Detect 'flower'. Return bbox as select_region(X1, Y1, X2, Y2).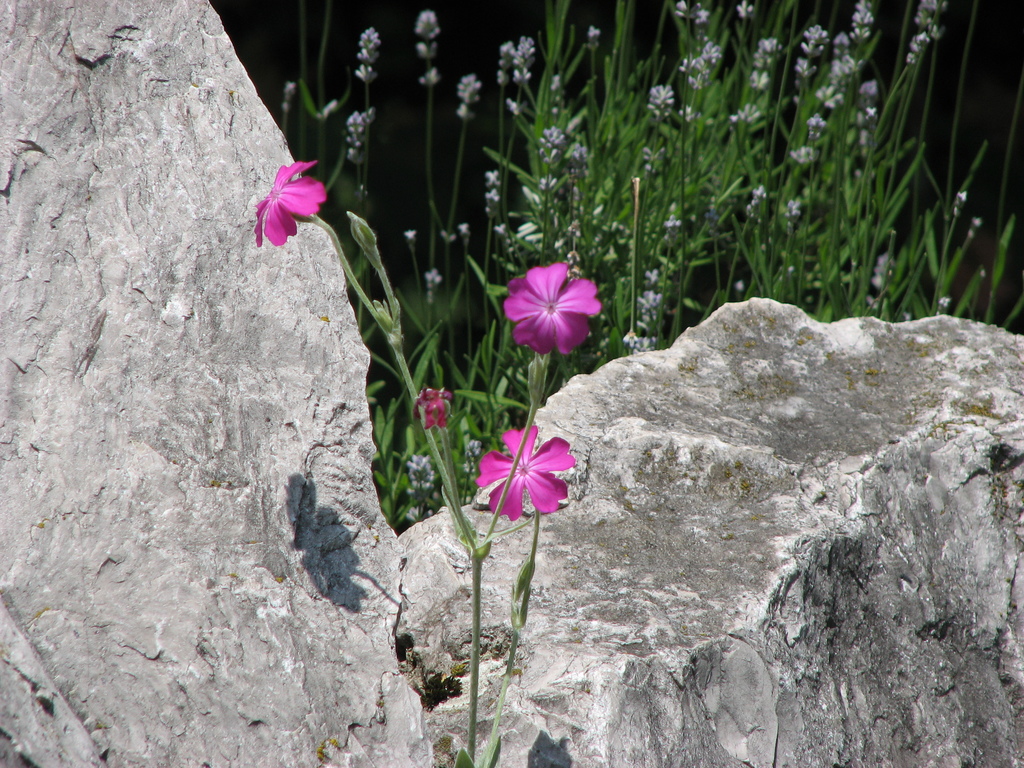
select_region(406, 228, 415, 252).
